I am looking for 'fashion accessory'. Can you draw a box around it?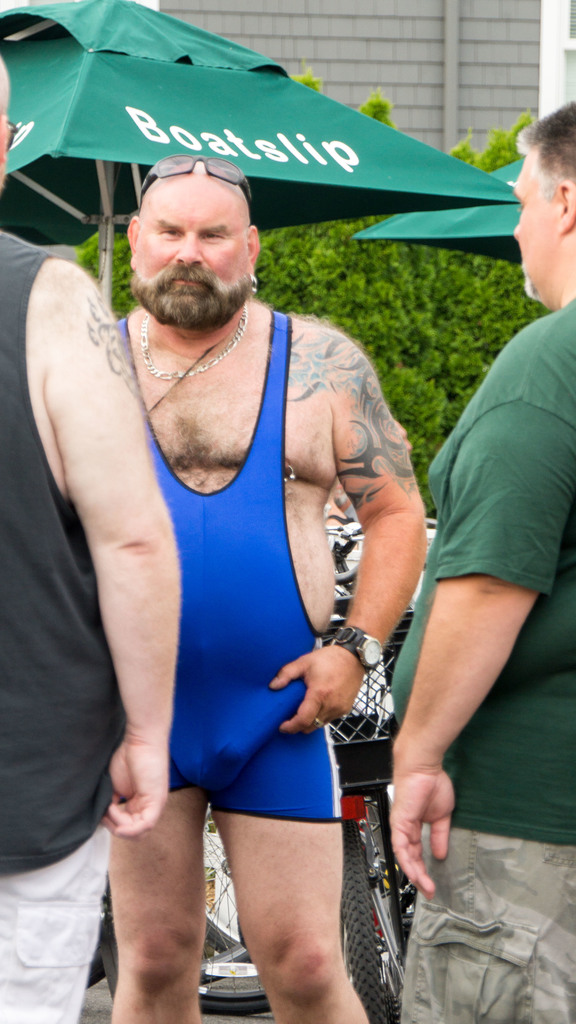
Sure, the bounding box is crop(135, 154, 254, 223).
